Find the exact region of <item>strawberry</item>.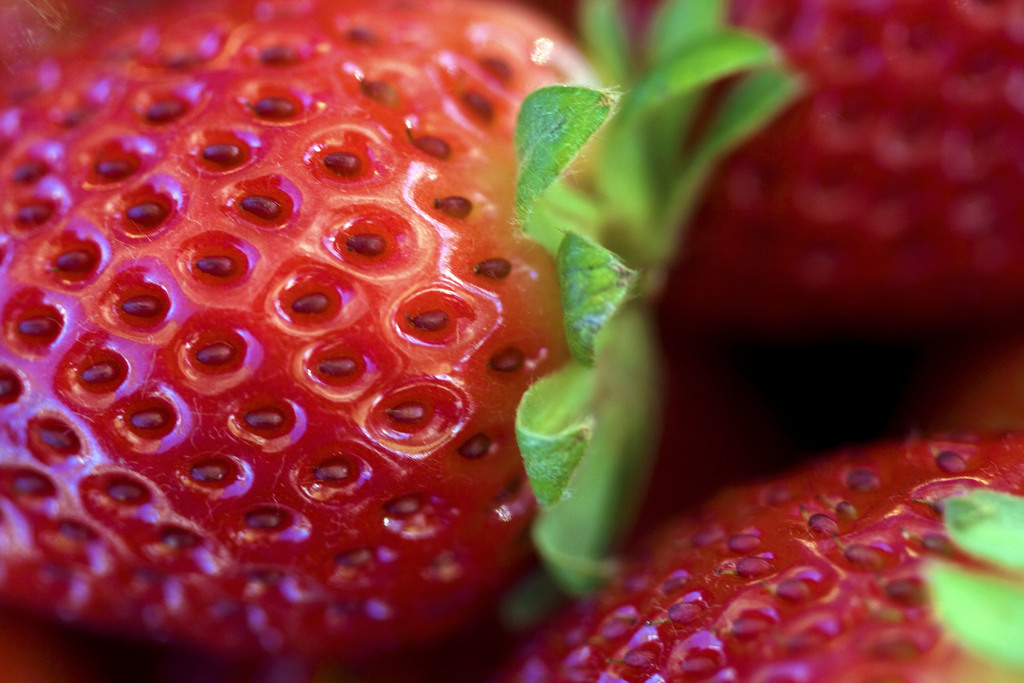
Exact region: x1=0, y1=2, x2=800, y2=657.
